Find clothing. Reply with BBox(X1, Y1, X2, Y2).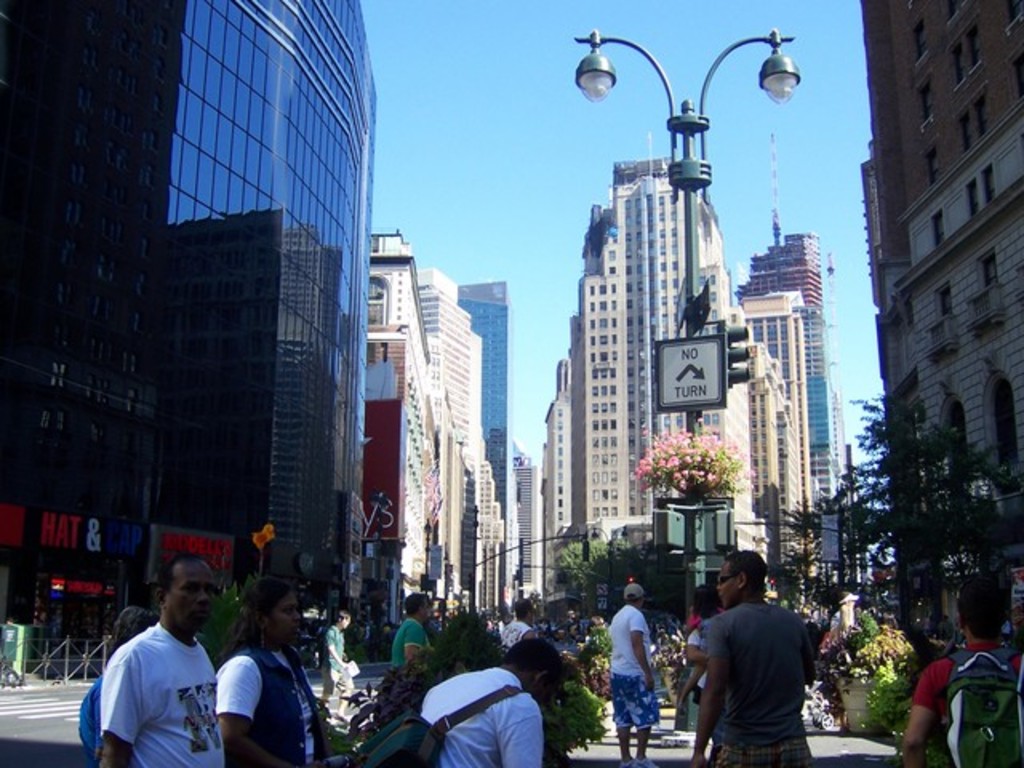
BBox(387, 616, 429, 682).
